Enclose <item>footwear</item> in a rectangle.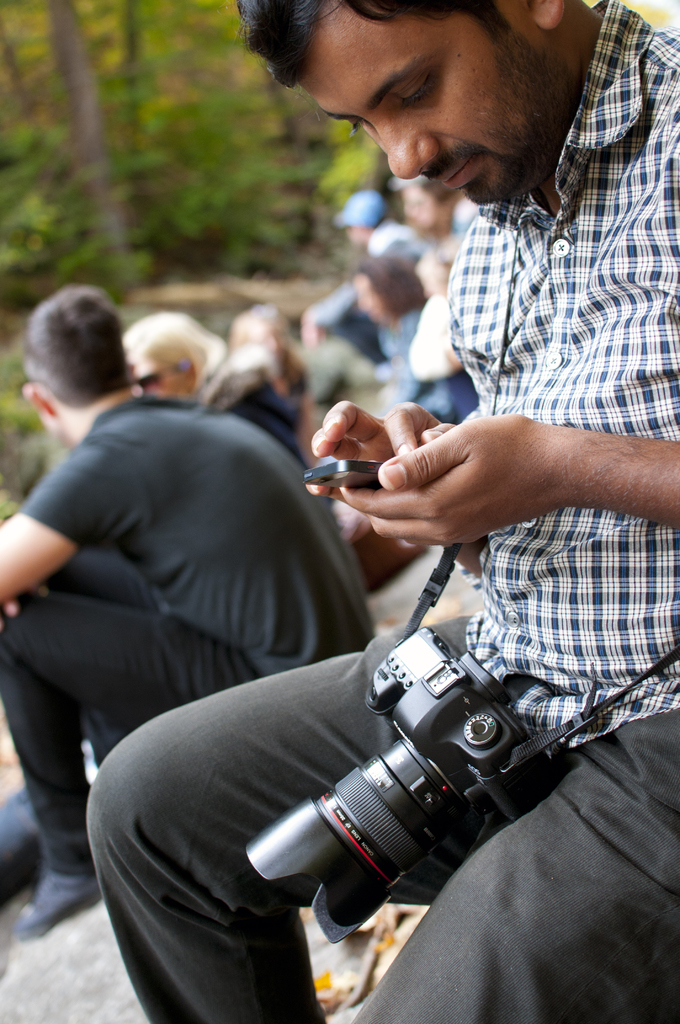
[2, 865, 102, 945].
